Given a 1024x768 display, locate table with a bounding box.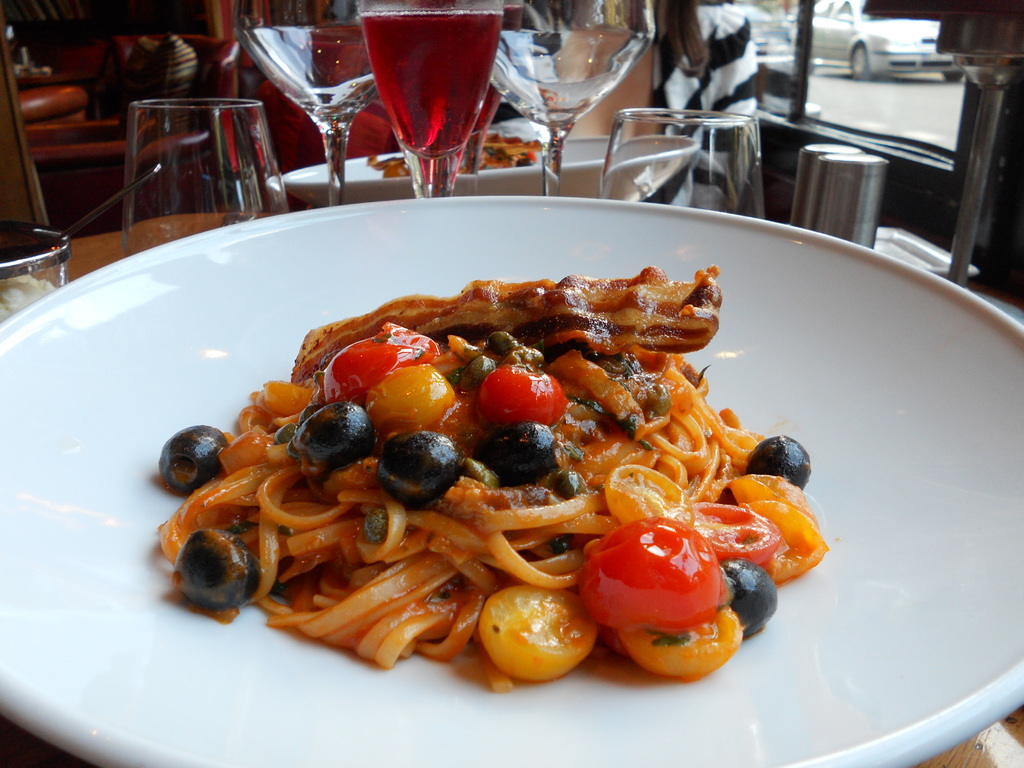
Located: x1=0 y1=217 x2=1023 y2=767.
